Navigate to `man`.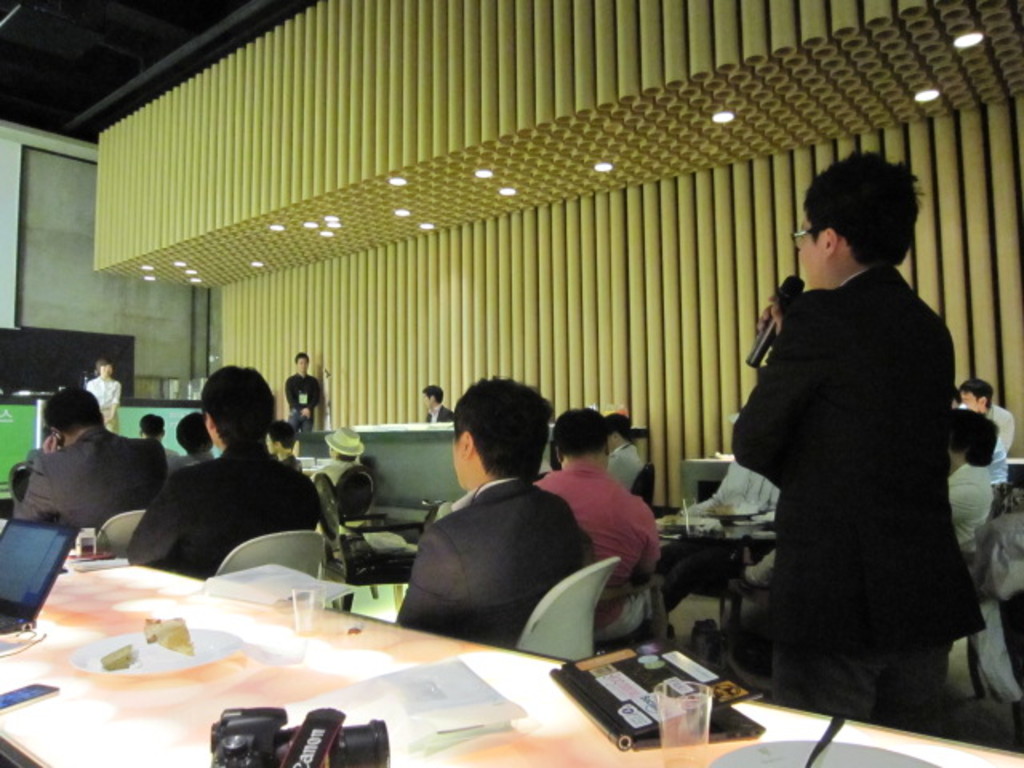
Navigation target: select_region(285, 354, 320, 434).
